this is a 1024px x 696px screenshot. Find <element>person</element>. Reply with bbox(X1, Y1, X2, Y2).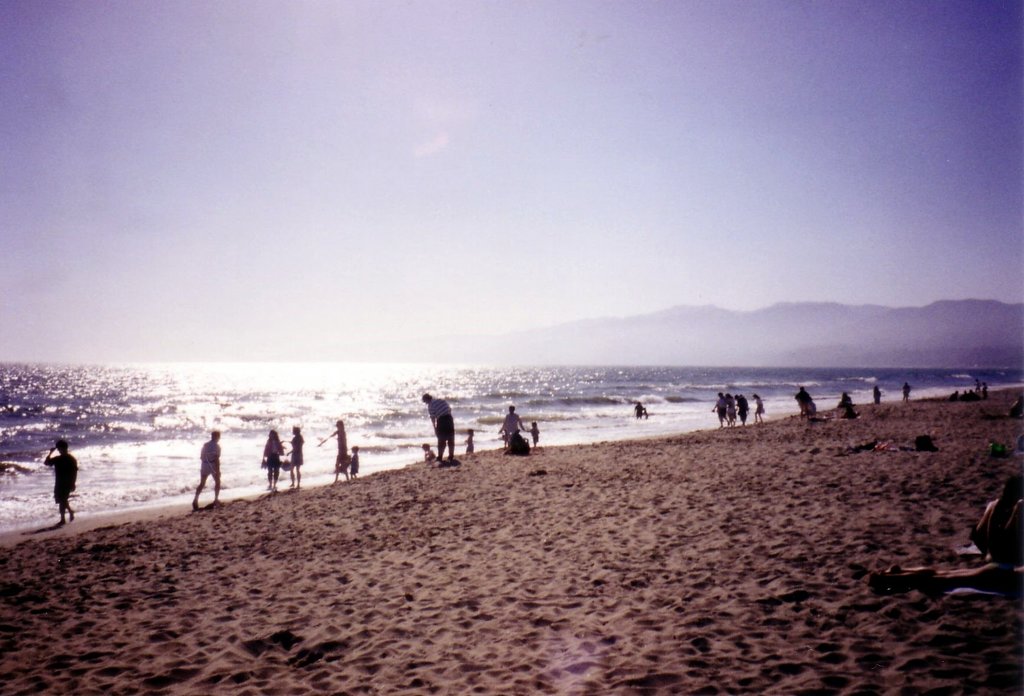
bbox(191, 429, 224, 509).
